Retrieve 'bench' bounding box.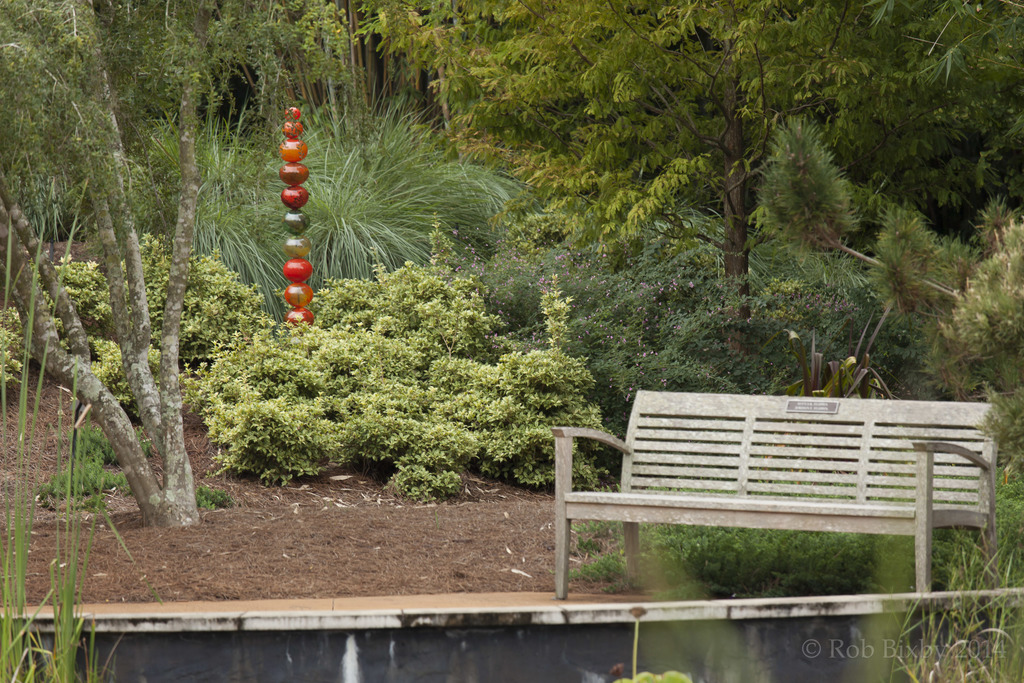
Bounding box: locate(545, 374, 1000, 598).
